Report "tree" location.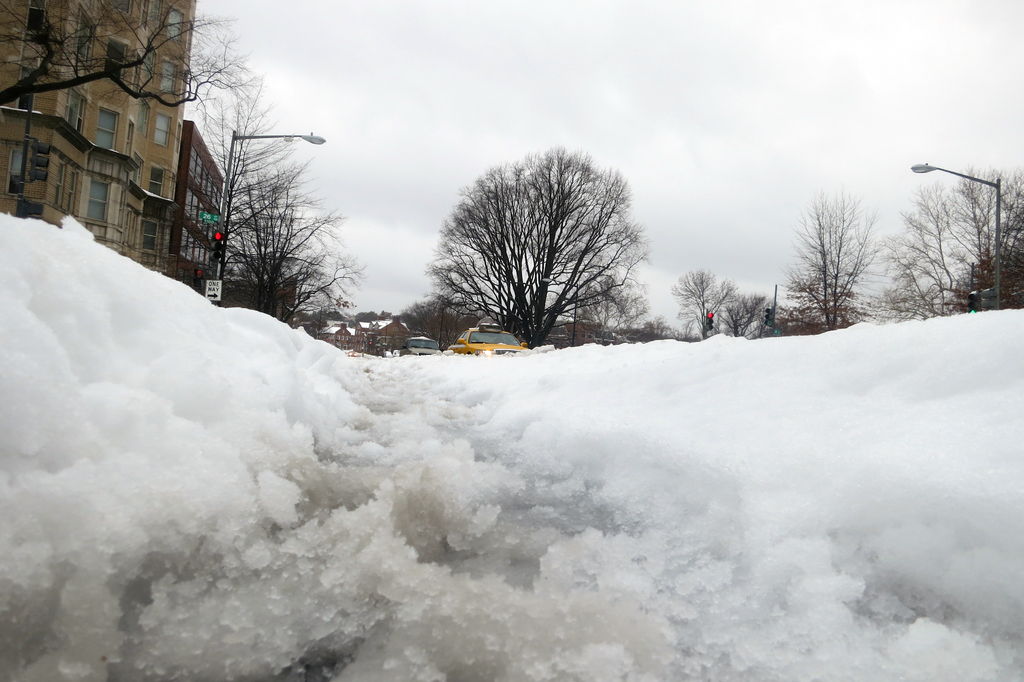
Report: (left=203, top=206, right=367, bottom=326).
